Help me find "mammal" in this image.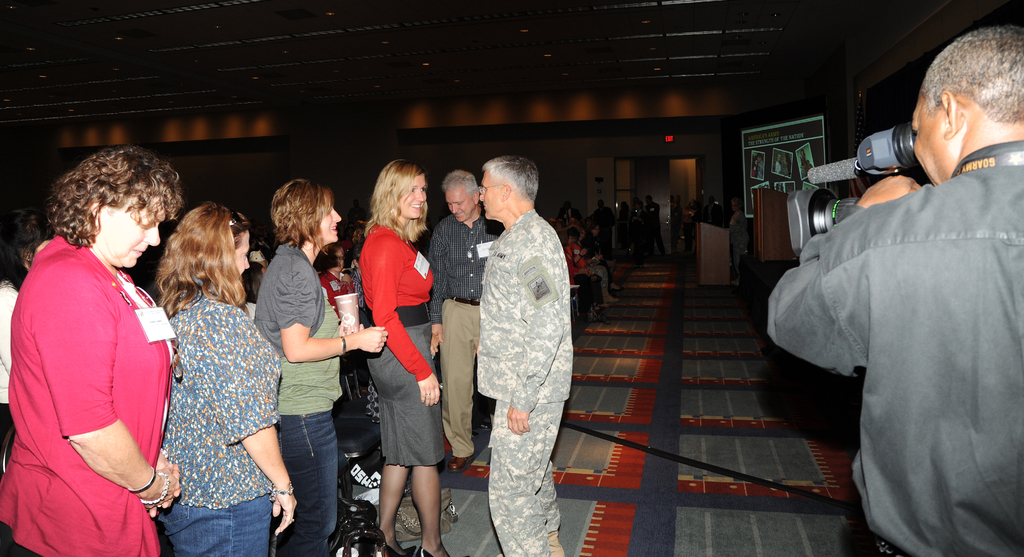
Found it: [left=428, top=166, right=502, bottom=466].
